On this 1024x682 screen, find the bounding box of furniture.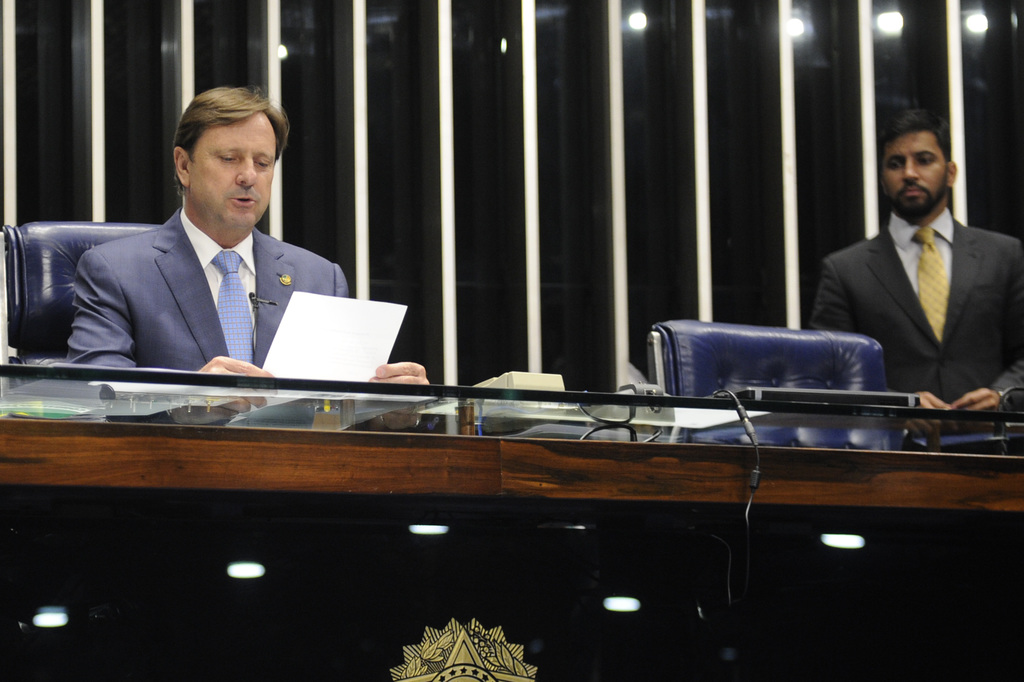
Bounding box: [646, 316, 906, 455].
